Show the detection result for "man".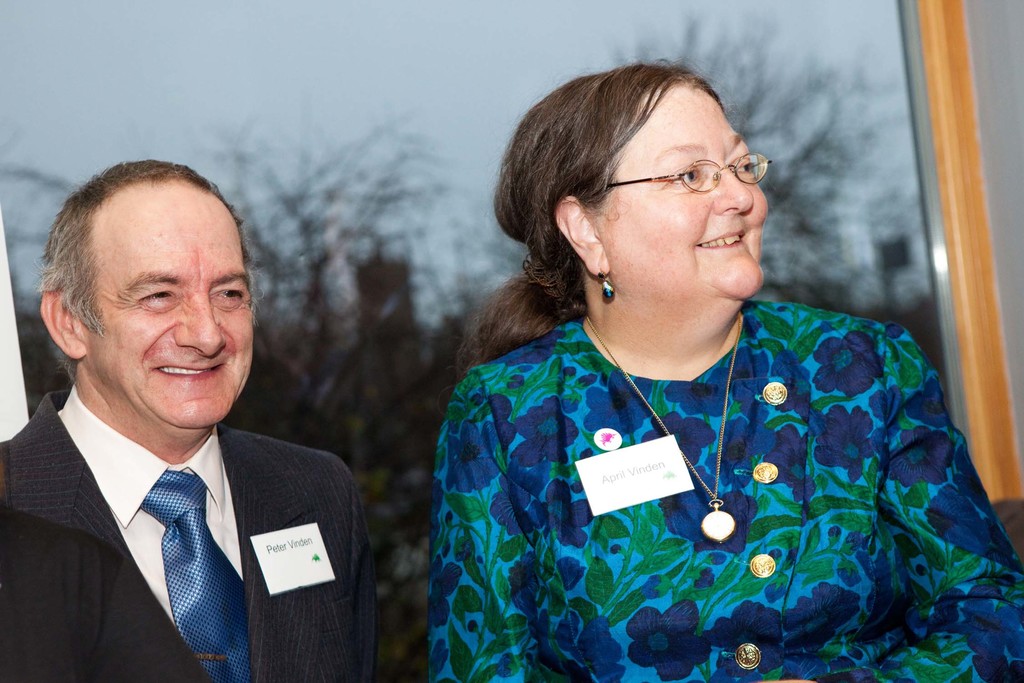
{"x1": 0, "y1": 162, "x2": 376, "y2": 682}.
